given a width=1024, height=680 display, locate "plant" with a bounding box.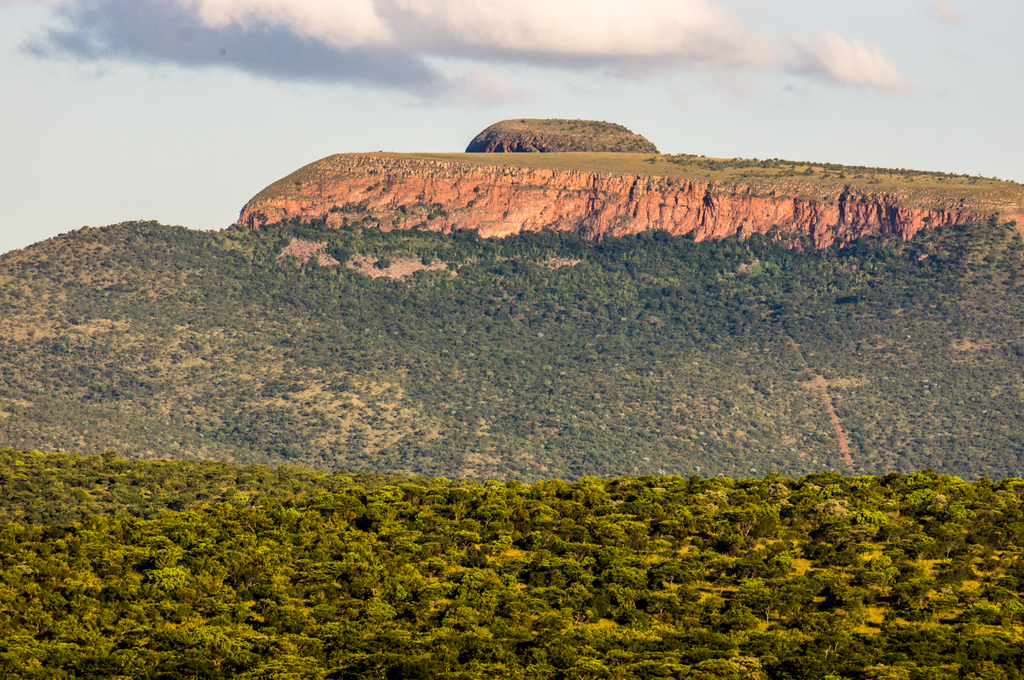
Located: 470:184:480:193.
